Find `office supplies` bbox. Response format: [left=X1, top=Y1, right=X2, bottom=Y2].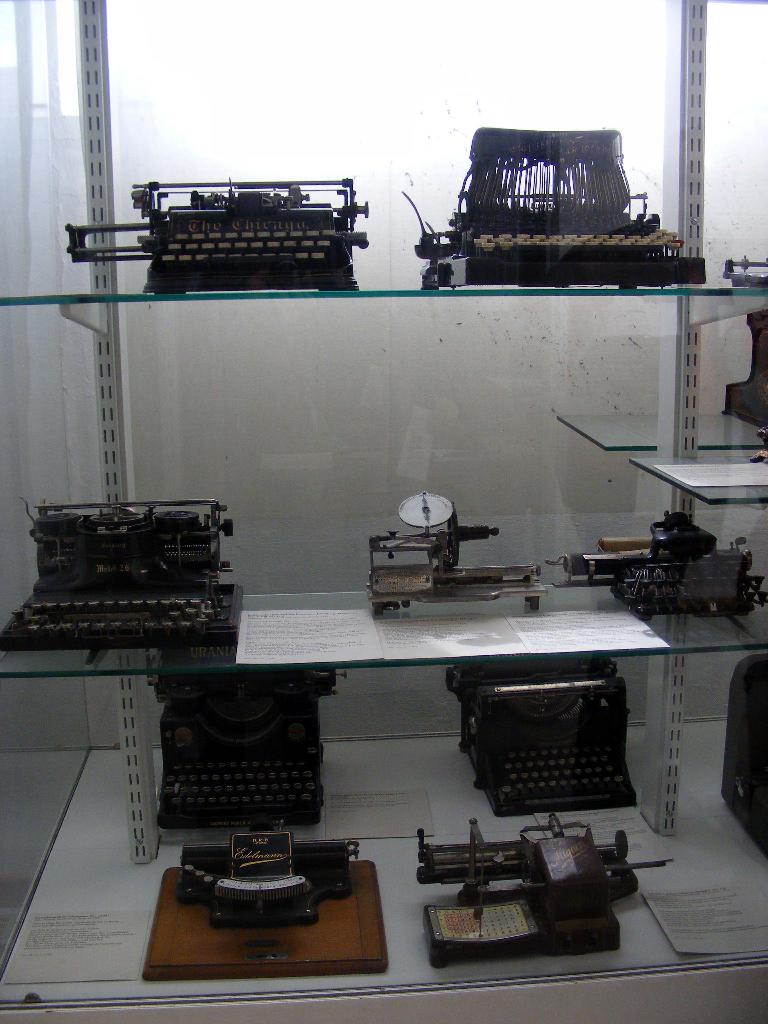
[left=147, top=666, right=332, bottom=831].
